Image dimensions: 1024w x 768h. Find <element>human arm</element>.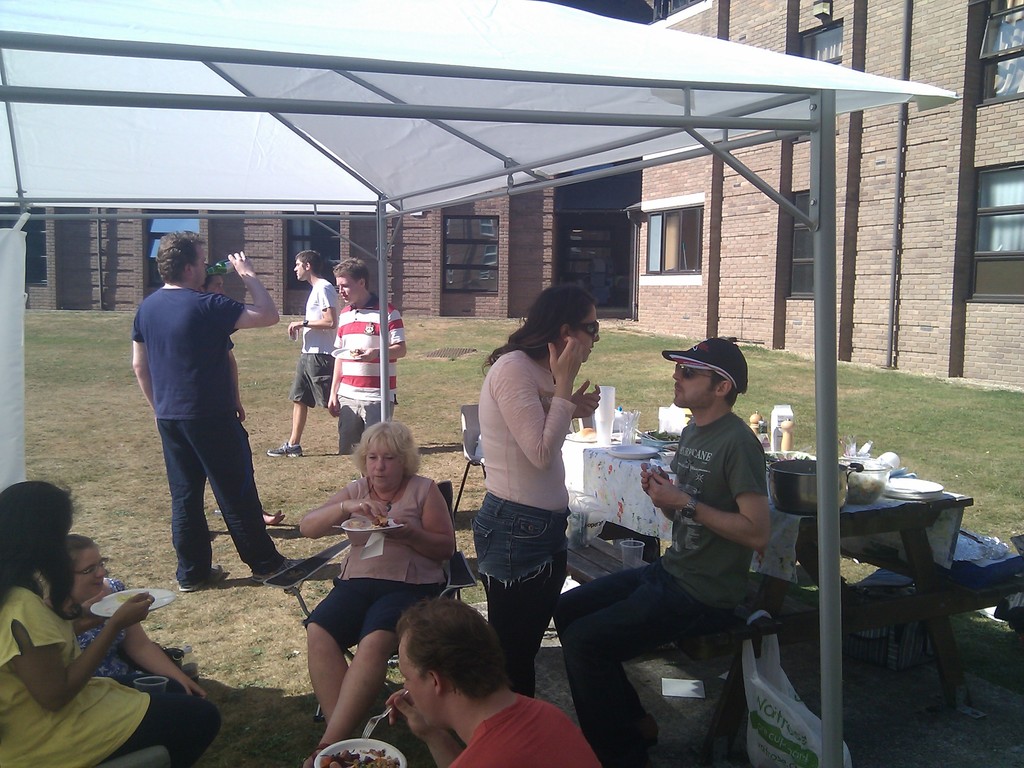
[569,376,604,424].
